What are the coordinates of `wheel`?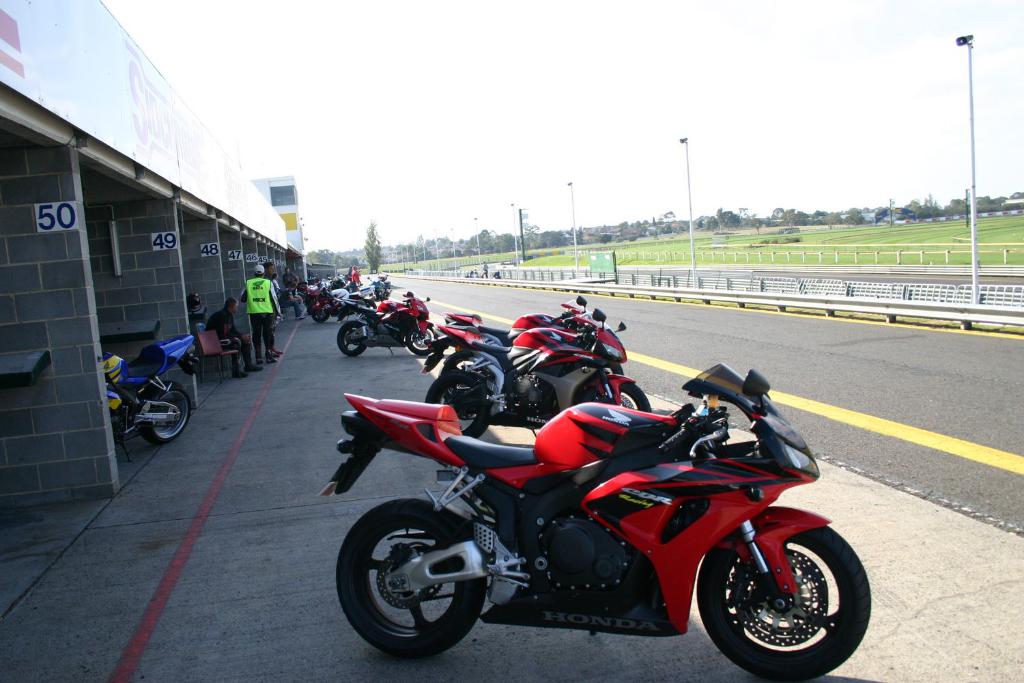
detection(411, 326, 434, 356).
